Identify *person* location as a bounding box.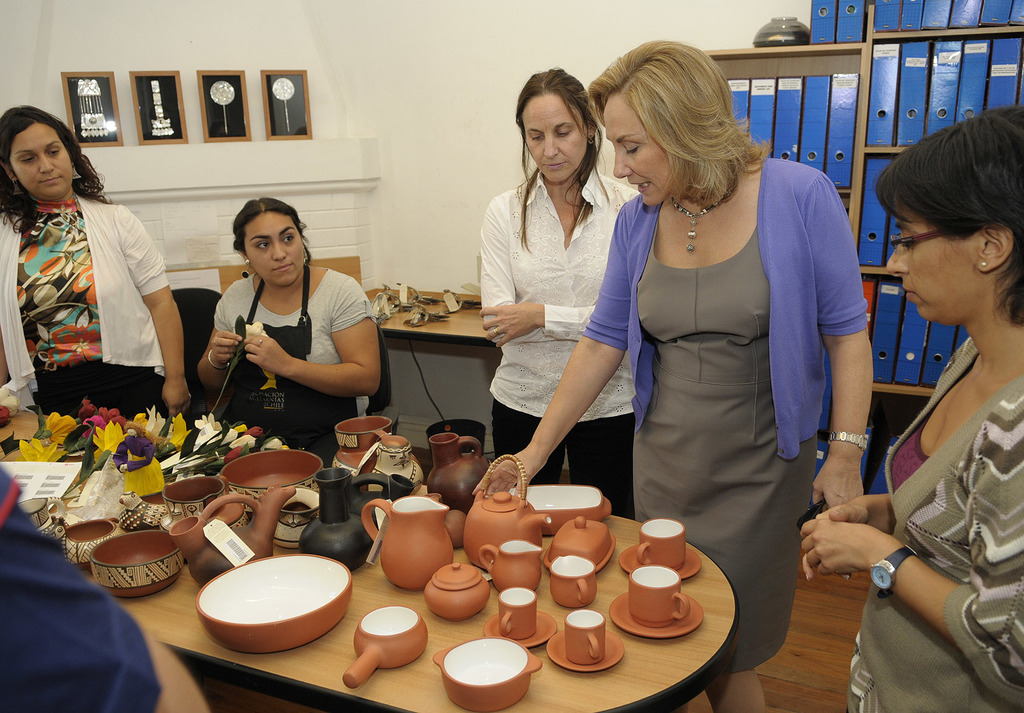
Rect(470, 38, 872, 712).
